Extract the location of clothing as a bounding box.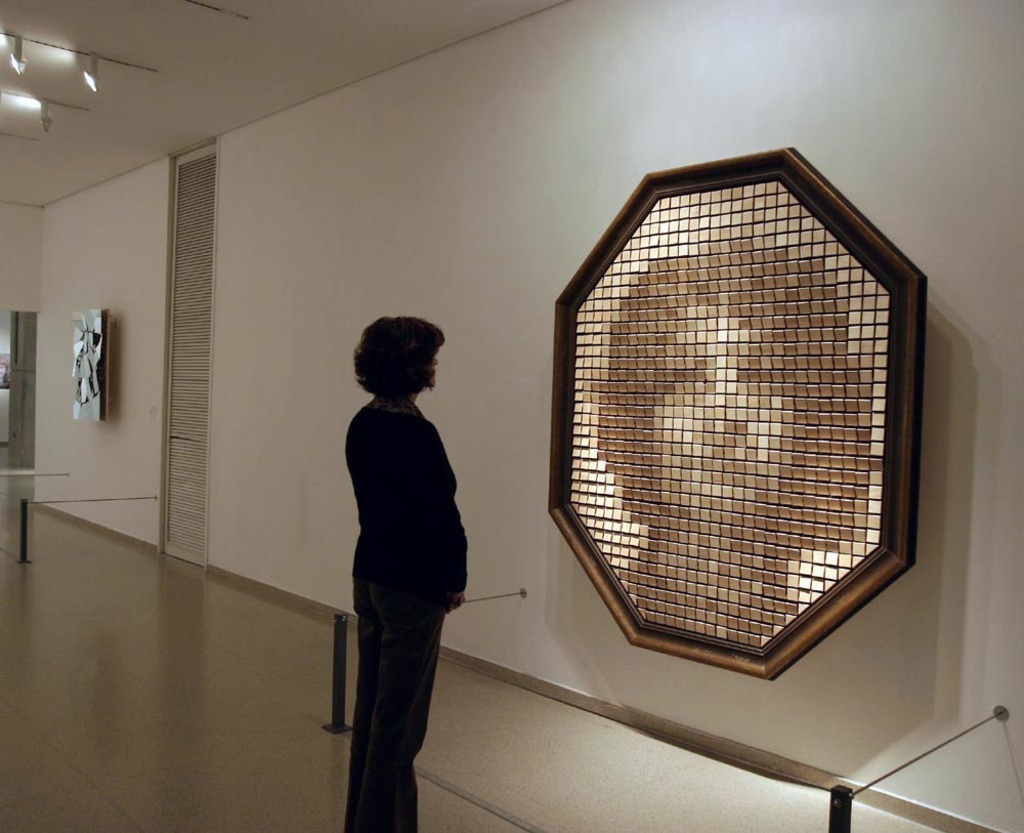
(left=322, top=428, right=472, bottom=796).
